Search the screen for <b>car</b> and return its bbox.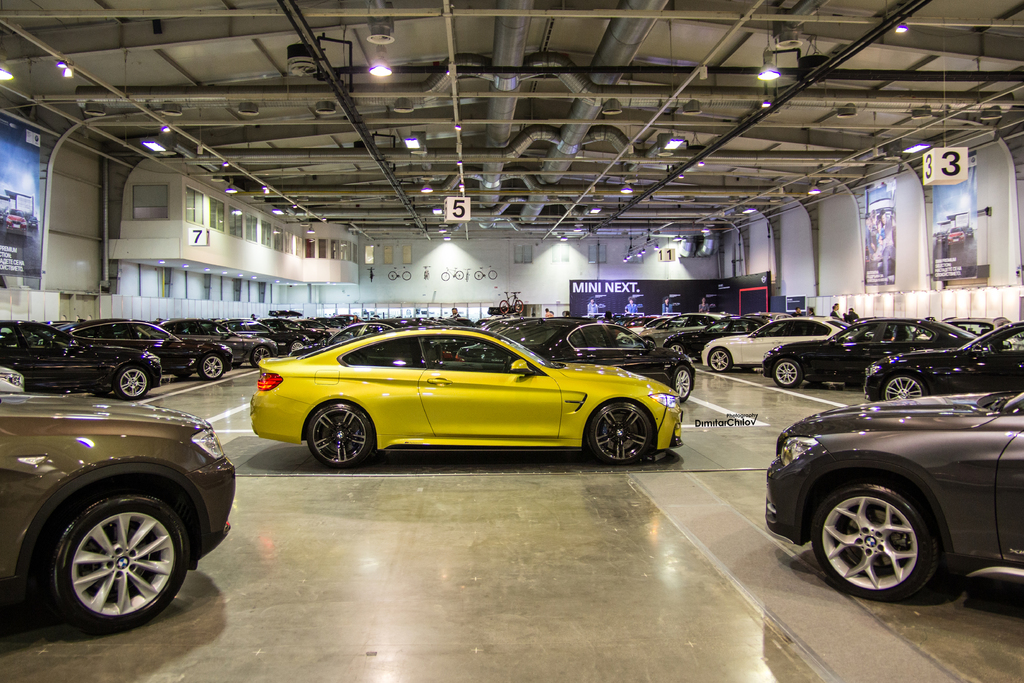
Found: detection(763, 384, 1023, 607).
